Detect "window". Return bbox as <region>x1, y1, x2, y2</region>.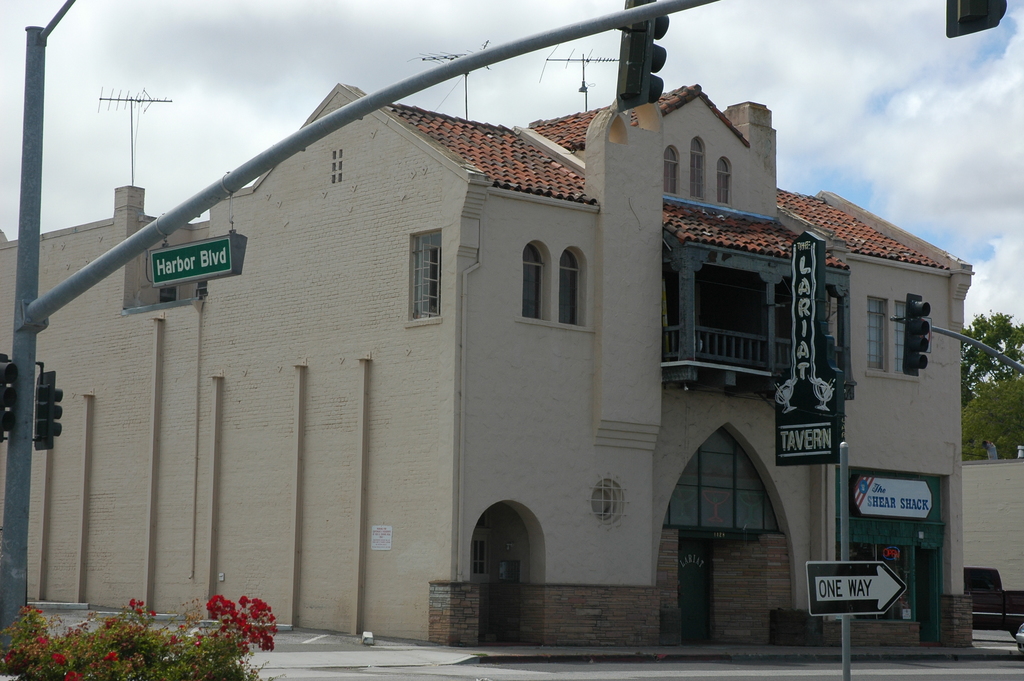
<region>662, 148, 677, 193</region>.
